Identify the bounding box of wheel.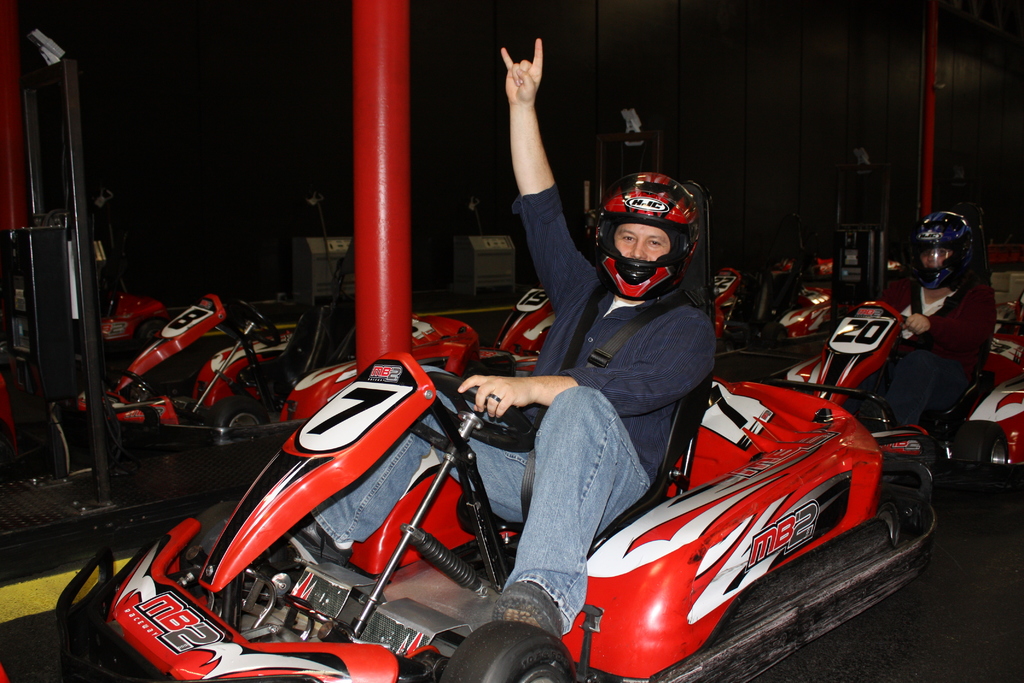
(429,374,546,452).
